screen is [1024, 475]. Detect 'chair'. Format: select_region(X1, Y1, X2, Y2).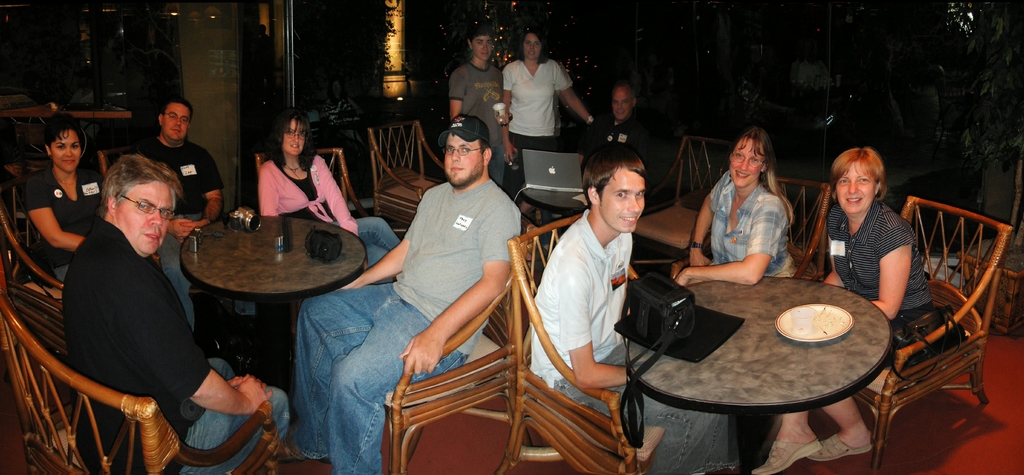
select_region(0, 295, 294, 474).
